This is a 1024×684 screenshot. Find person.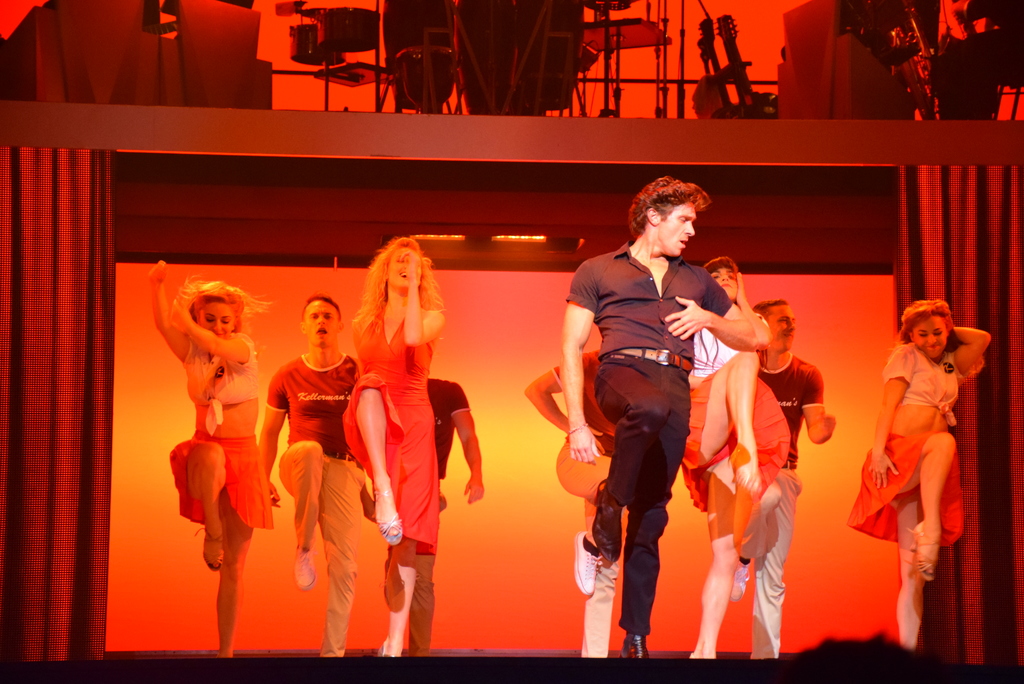
Bounding box: bbox(149, 255, 273, 661).
